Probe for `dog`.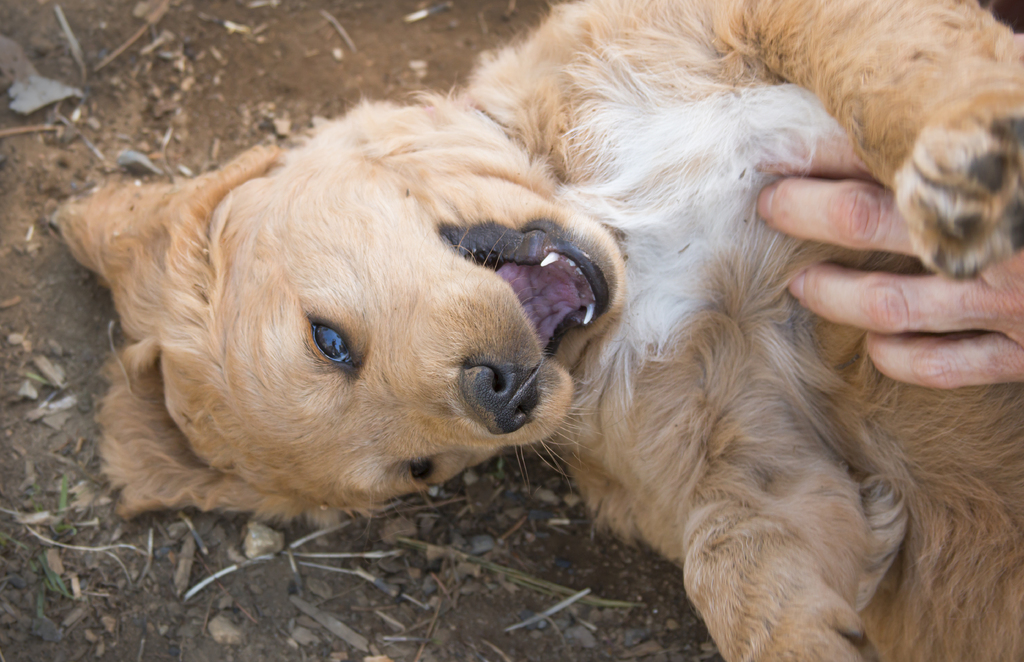
Probe result: [left=50, top=0, right=1023, bottom=661].
